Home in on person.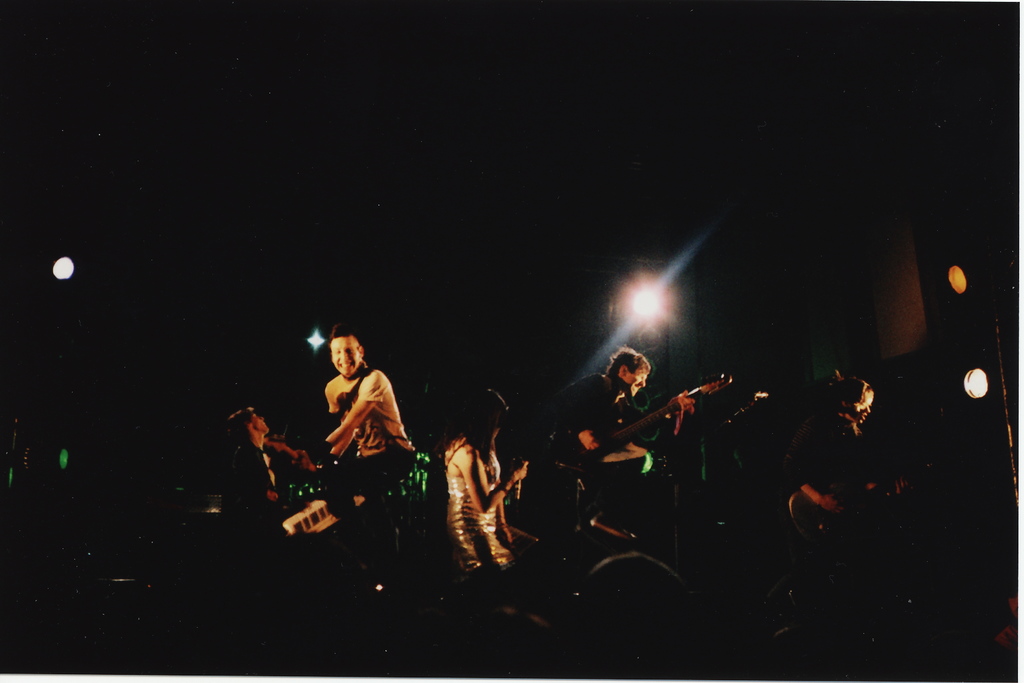
Homed in at x1=534, y1=342, x2=686, y2=513.
